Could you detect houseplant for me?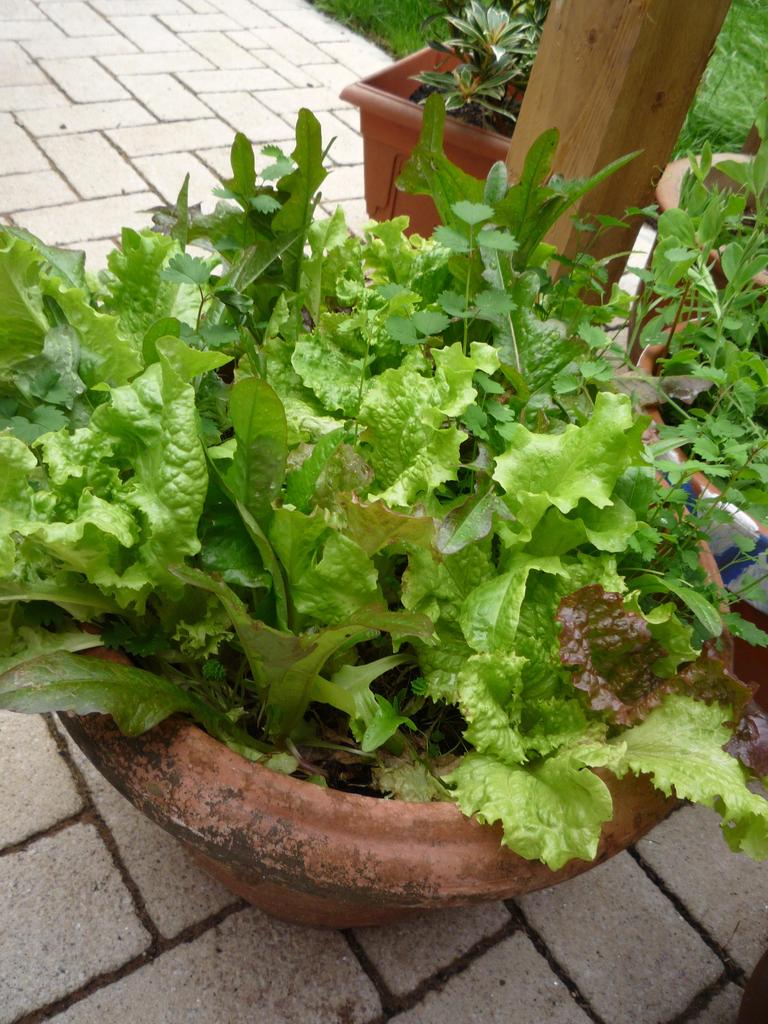
Detection result: bbox=[0, 90, 767, 939].
